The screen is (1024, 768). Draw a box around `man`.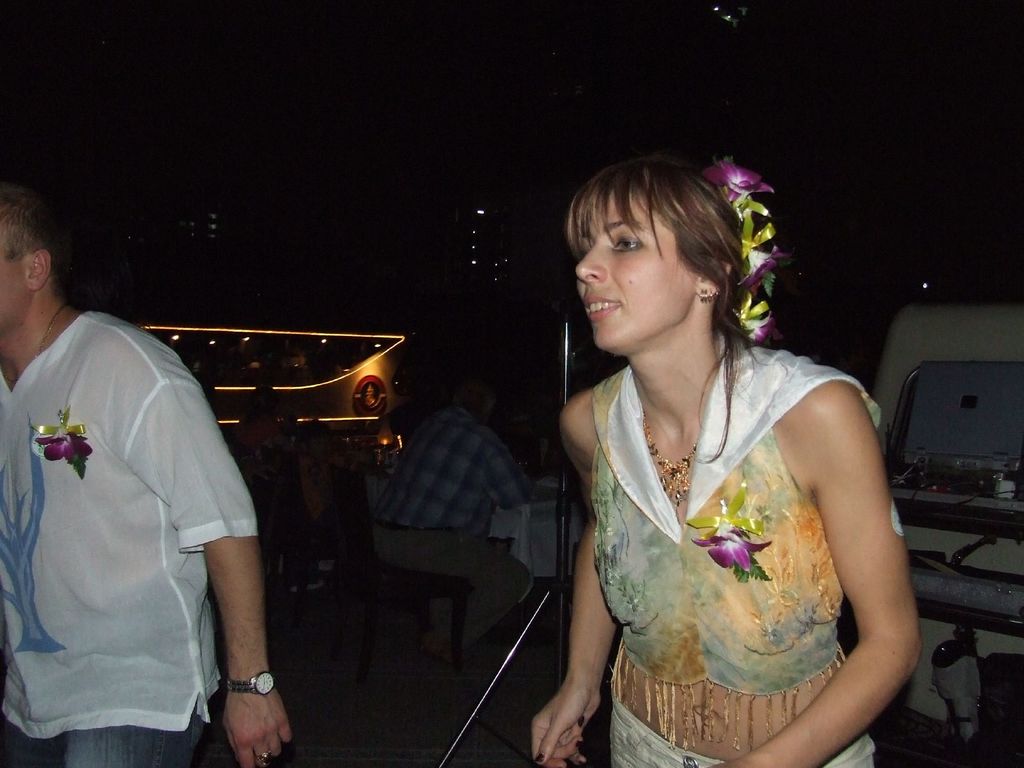
box(10, 204, 270, 767).
